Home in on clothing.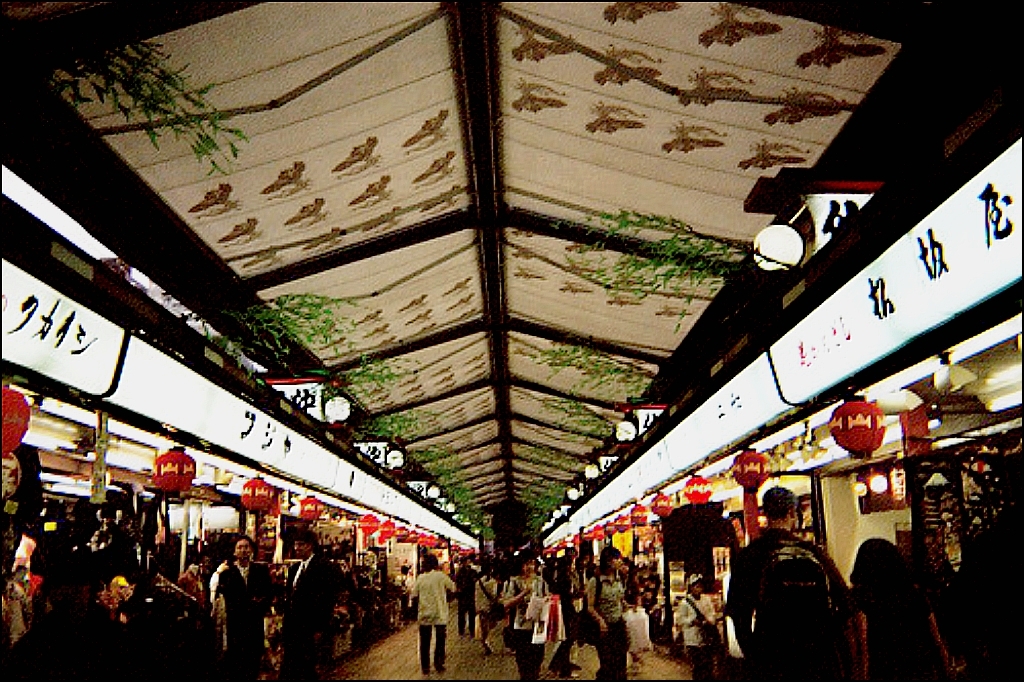
Homed in at 582, 570, 630, 681.
